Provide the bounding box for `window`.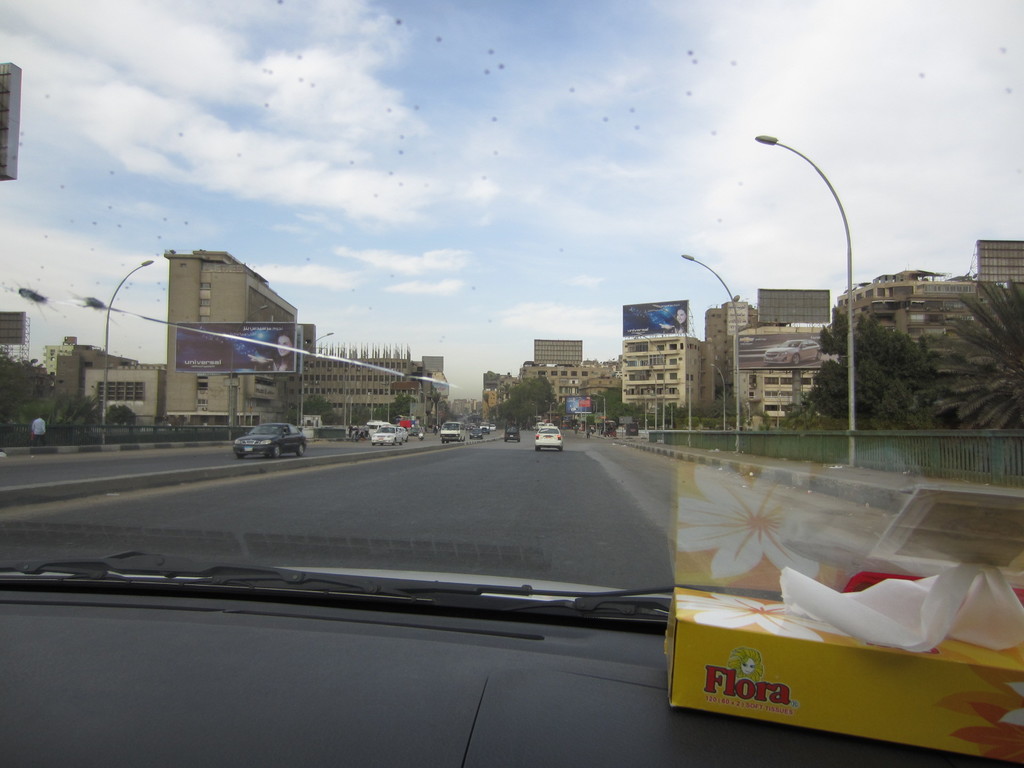
x1=669, y1=343, x2=677, y2=350.
